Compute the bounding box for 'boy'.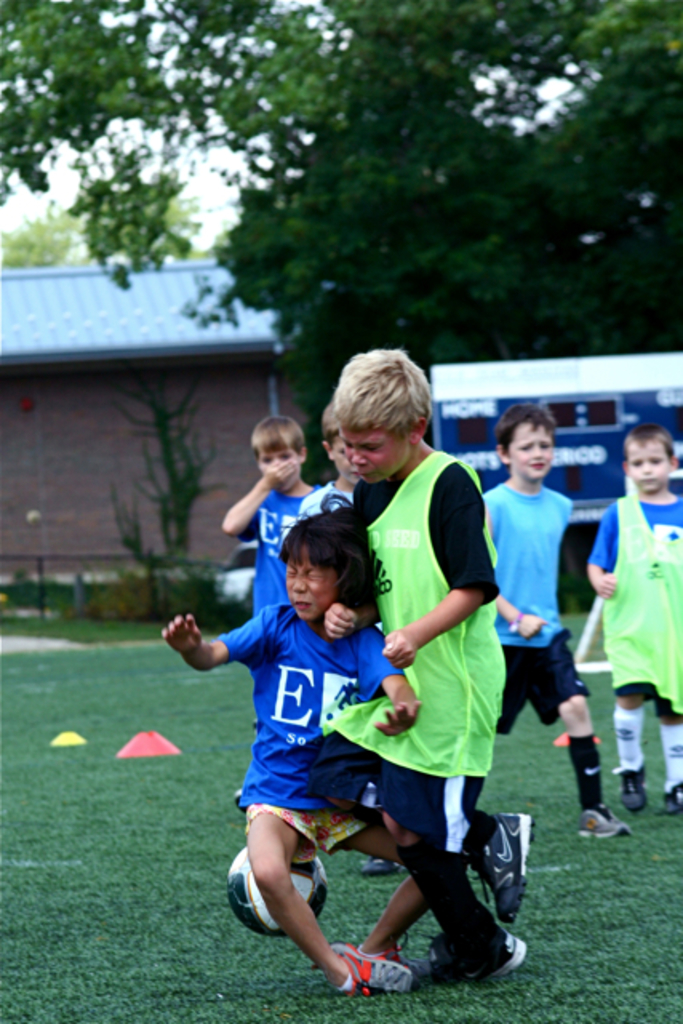
detection(163, 486, 424, 997).
